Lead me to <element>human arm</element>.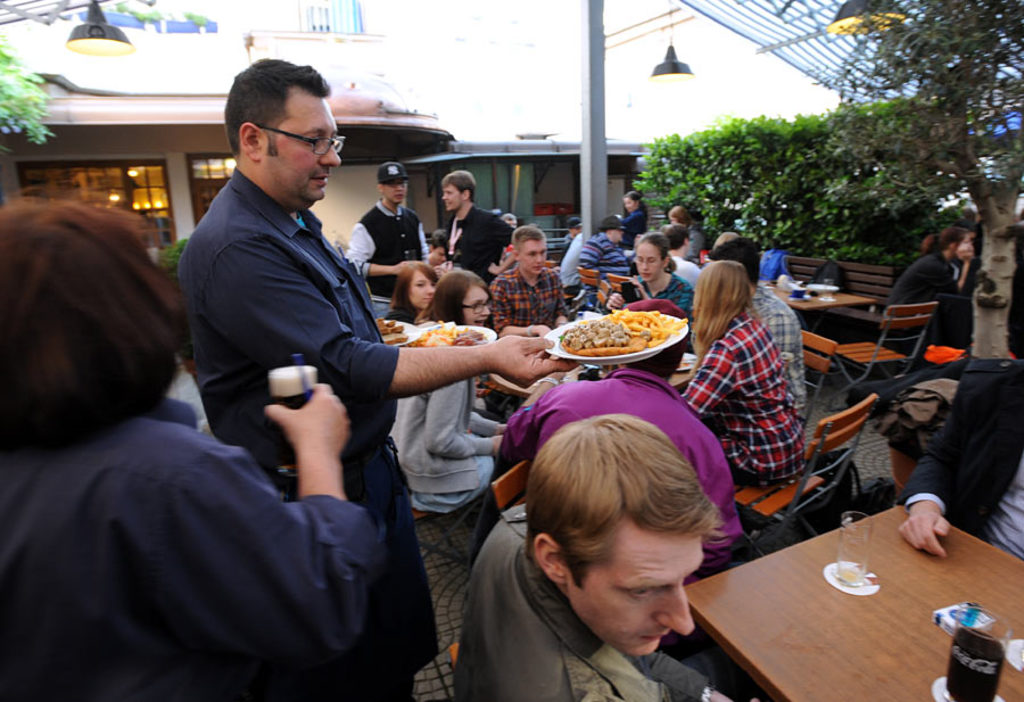
Lead to (463,413,505,433).
